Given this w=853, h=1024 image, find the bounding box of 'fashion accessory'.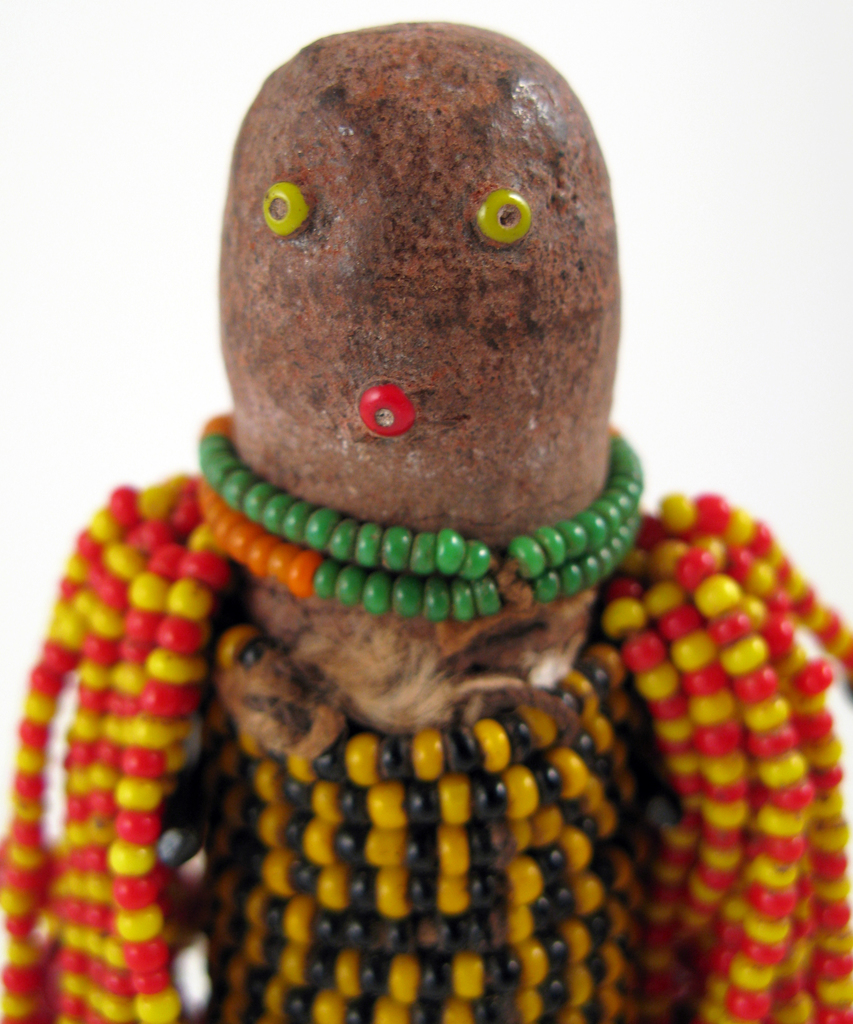
x1=198, y1=412, x2=646, y2=622.
